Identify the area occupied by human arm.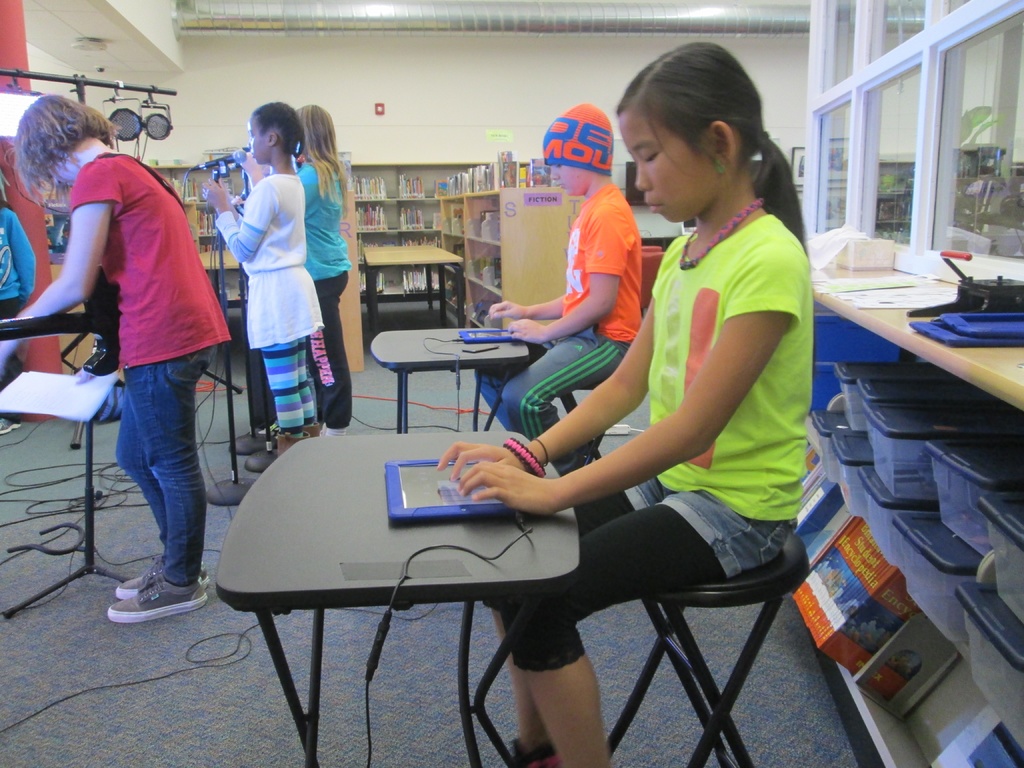
Area: box(429, 292, 658, 479).
